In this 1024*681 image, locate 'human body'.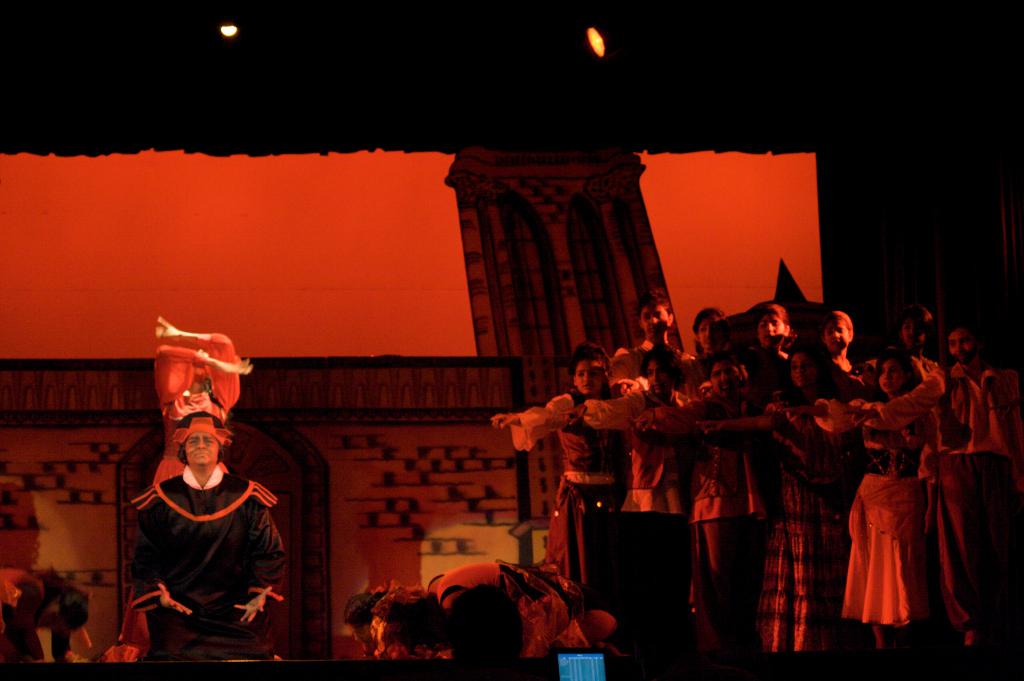
Bounding box: 492/344/636/611.
